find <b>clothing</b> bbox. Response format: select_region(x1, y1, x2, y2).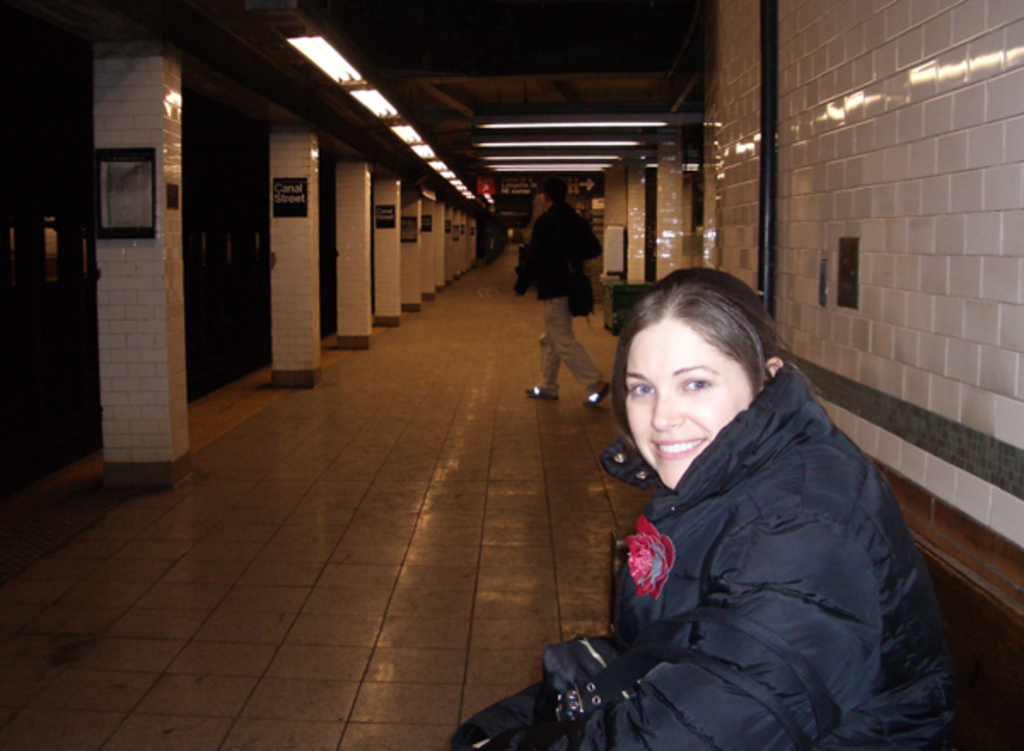
select_region(509, 196, 614, 391).
